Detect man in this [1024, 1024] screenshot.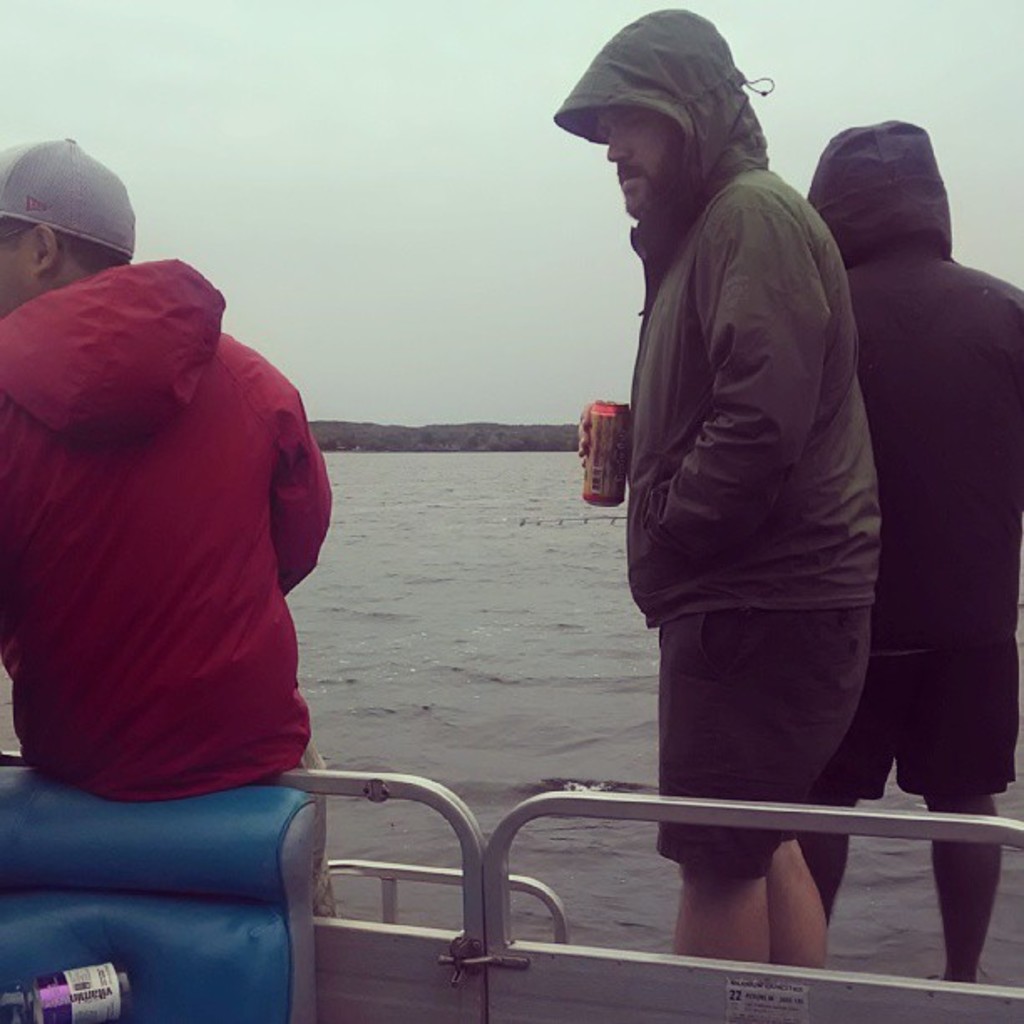
Detection: 0/129/336/924.
